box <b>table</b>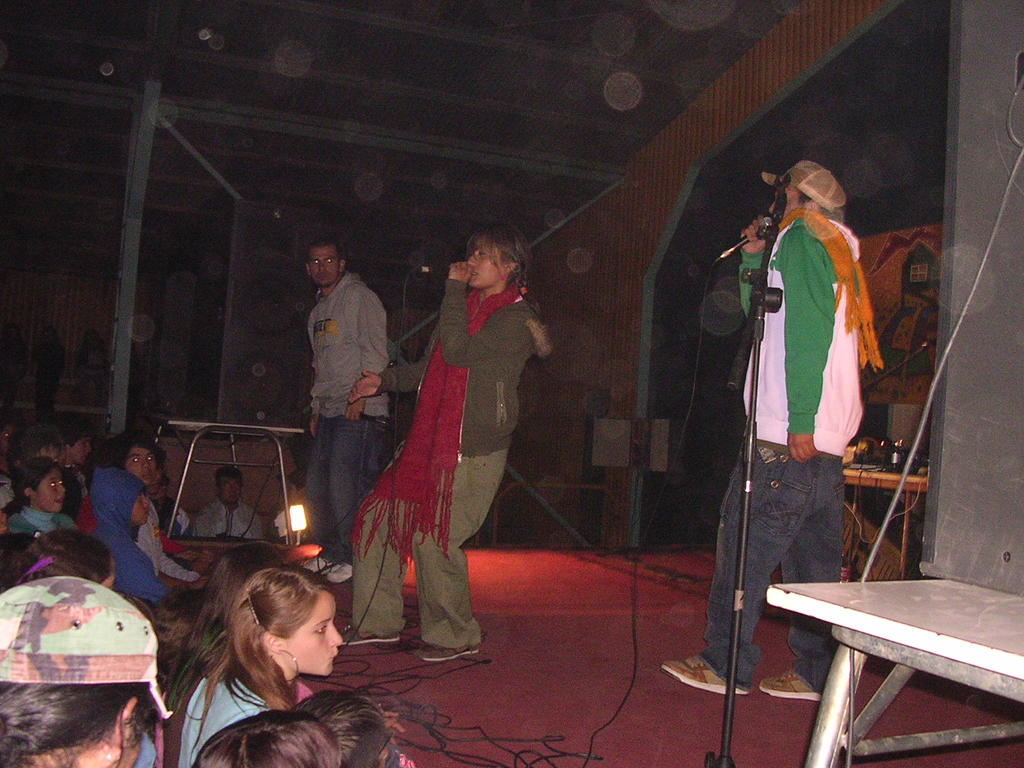
842 467 924 582
